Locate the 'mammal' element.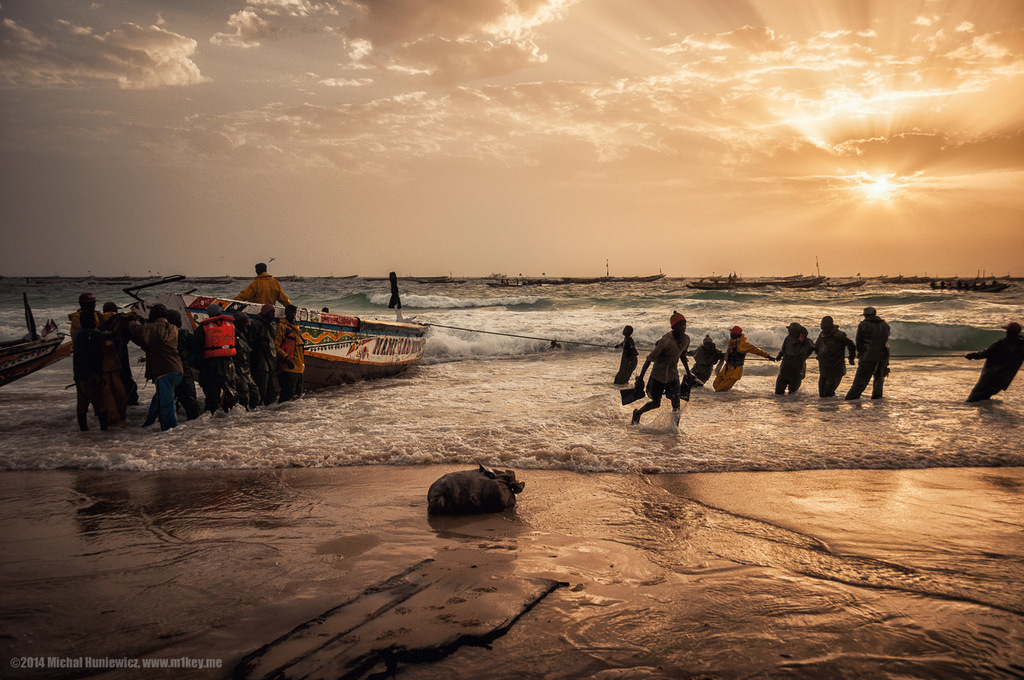
Element bbox: l=65, t=293, r=103, b=429.
